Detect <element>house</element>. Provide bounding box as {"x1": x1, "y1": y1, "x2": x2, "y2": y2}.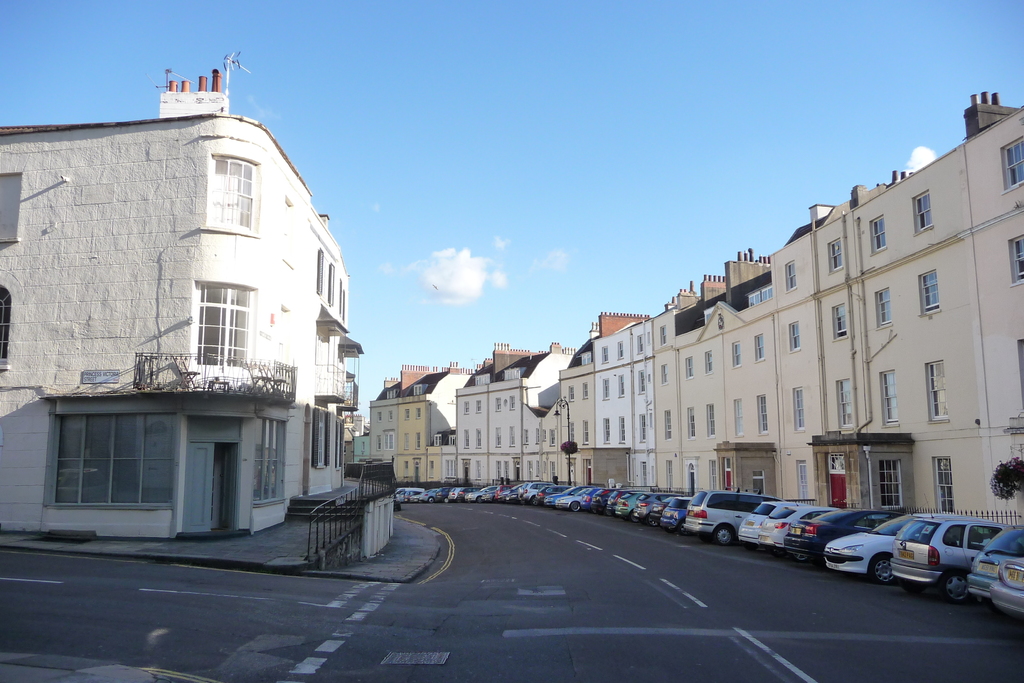
{"x1": 593, "y1": 306, "x2": 665, "y2": 495}.
